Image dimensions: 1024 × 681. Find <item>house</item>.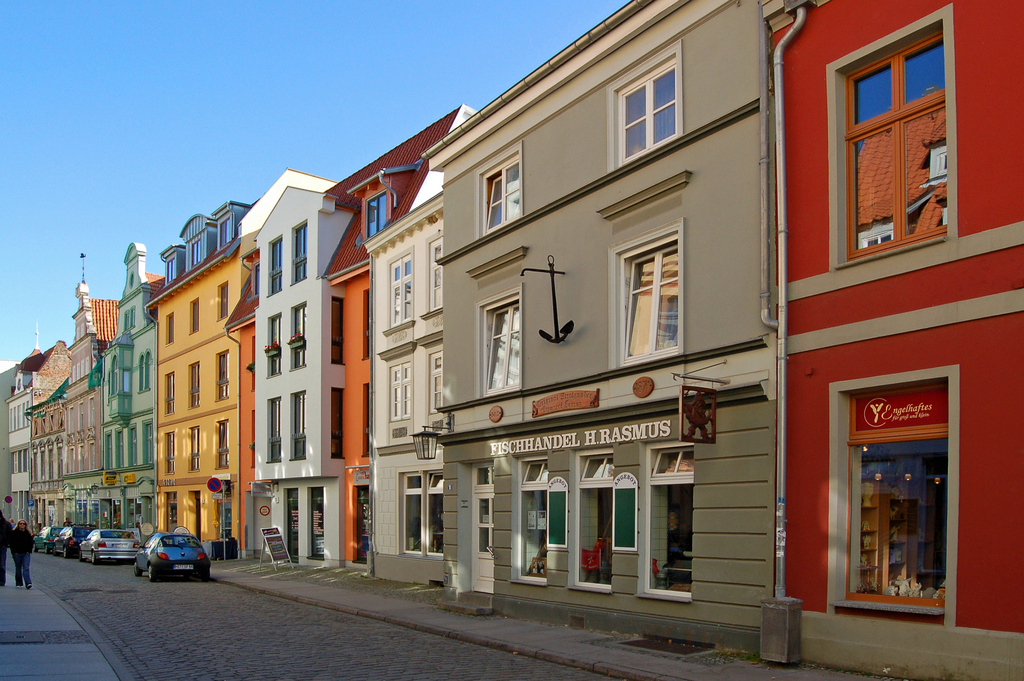
[417, 0, 766, 644].
